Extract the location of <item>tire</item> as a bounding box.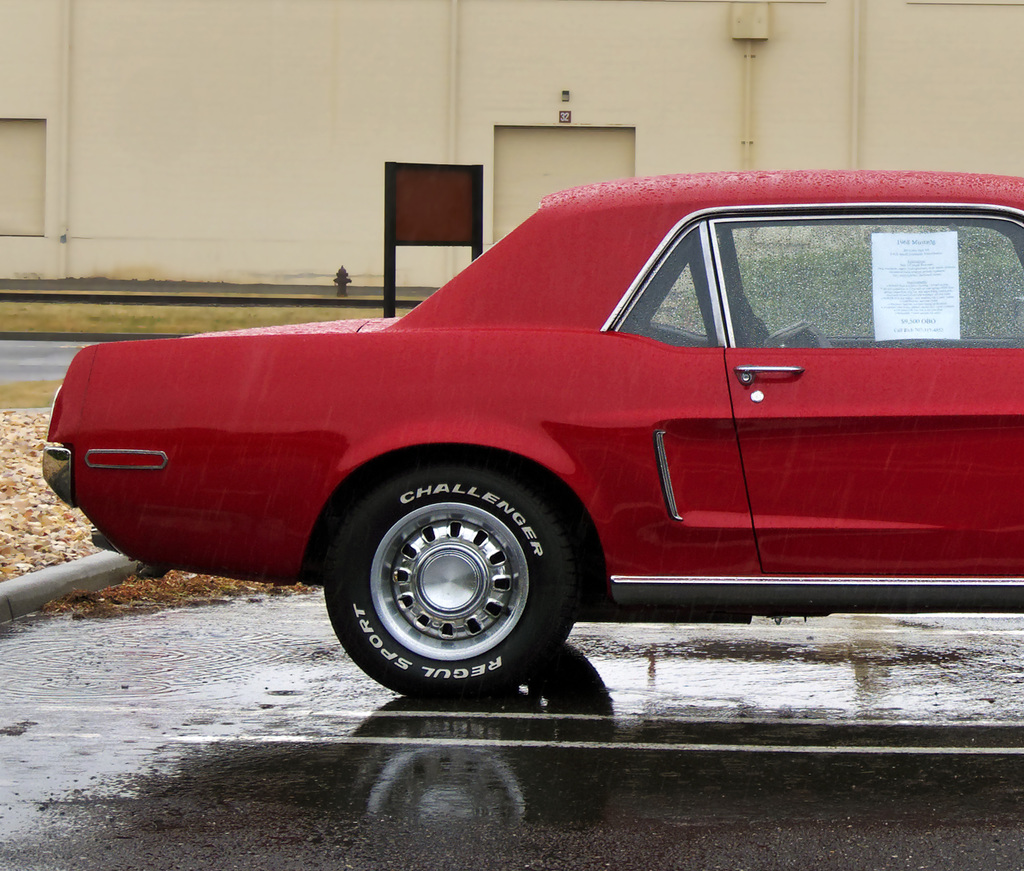
(x1=321, y1=459, x2=583, y2=700).
